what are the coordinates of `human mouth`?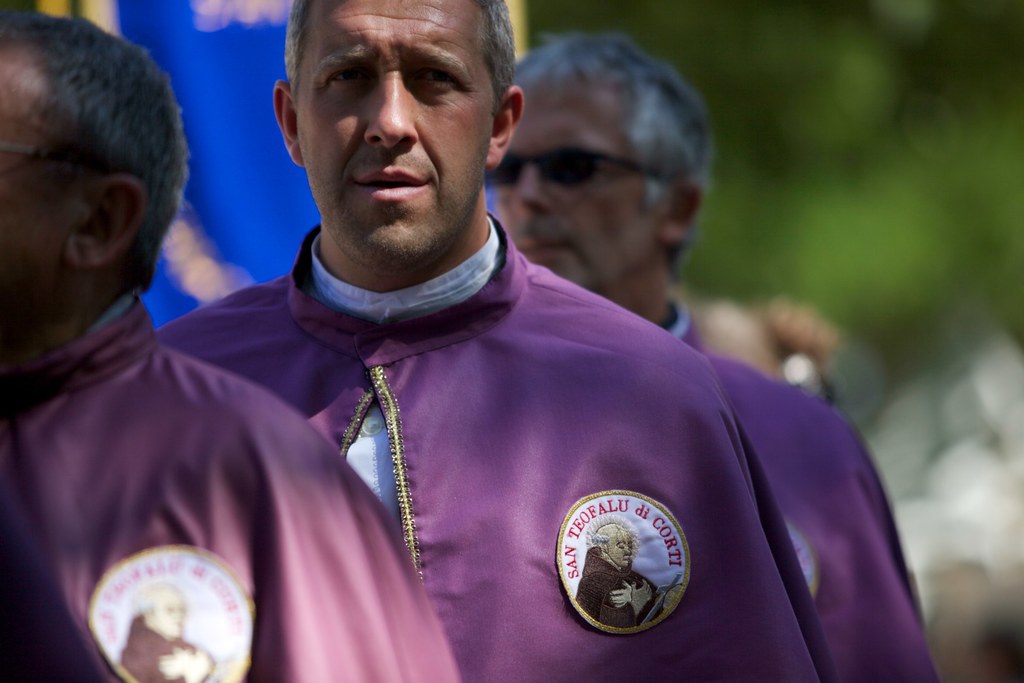
(345,159,434,211).
